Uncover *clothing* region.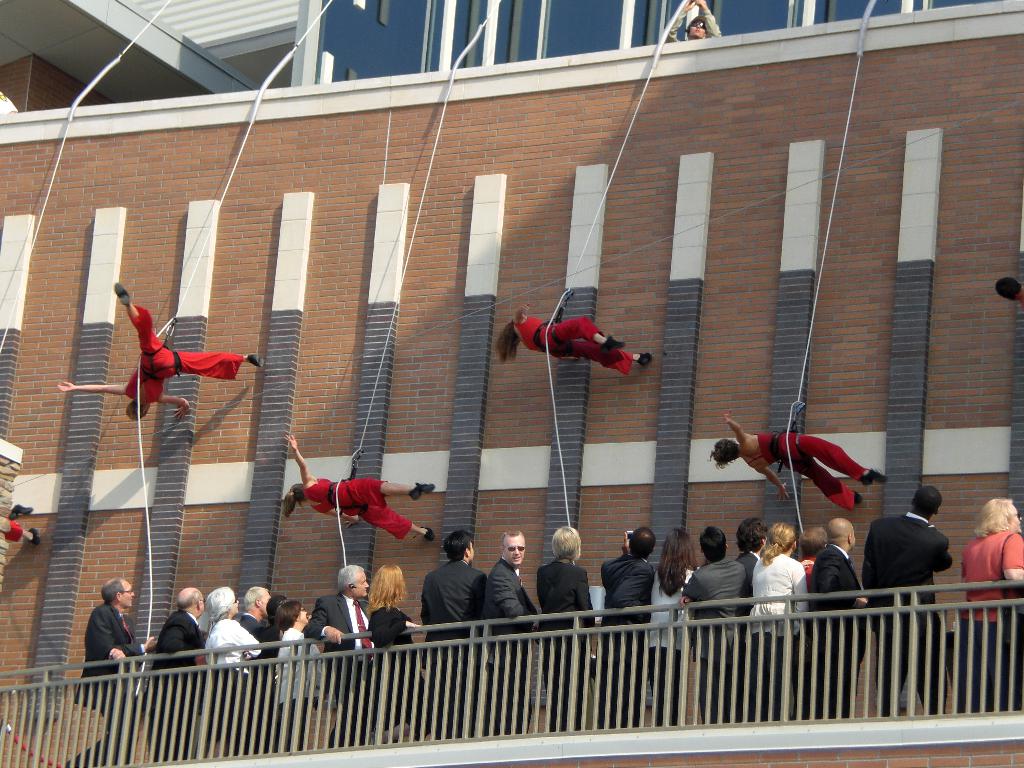
Uncovered: bbox(666, 6, 724, 42).
